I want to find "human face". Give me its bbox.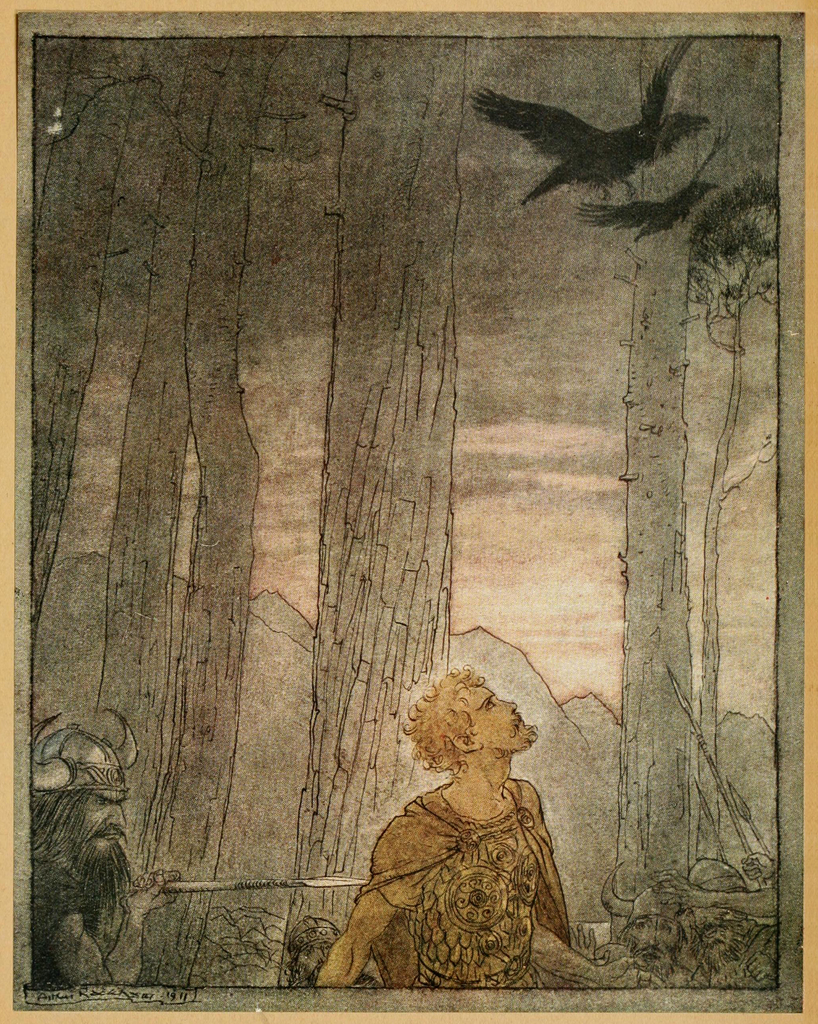
(77,783,136,872).
